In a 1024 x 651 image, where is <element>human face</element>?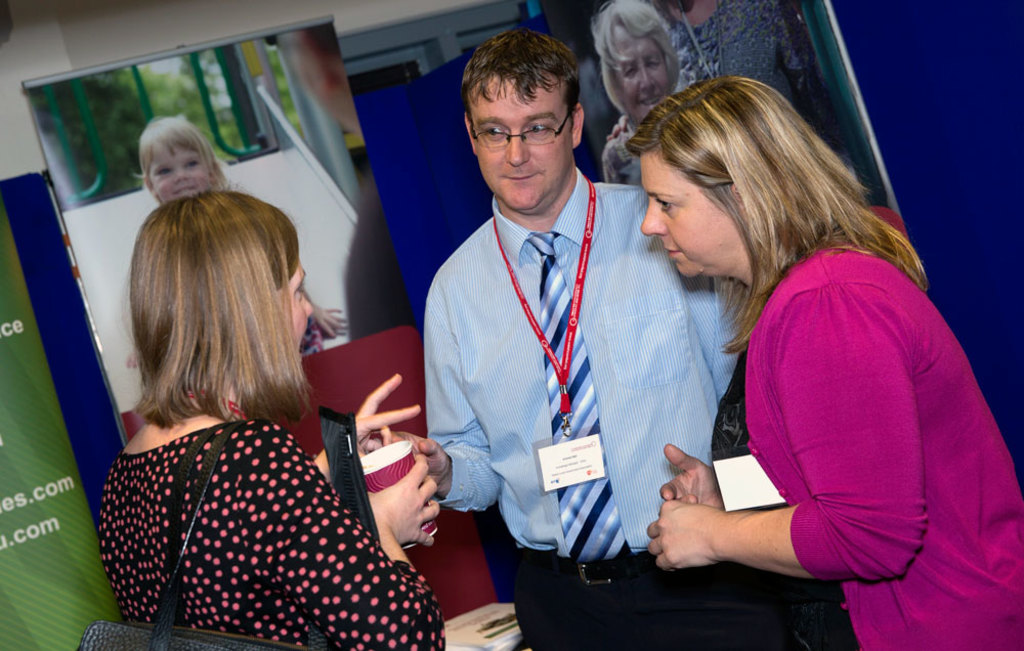
639/147/748/273.
